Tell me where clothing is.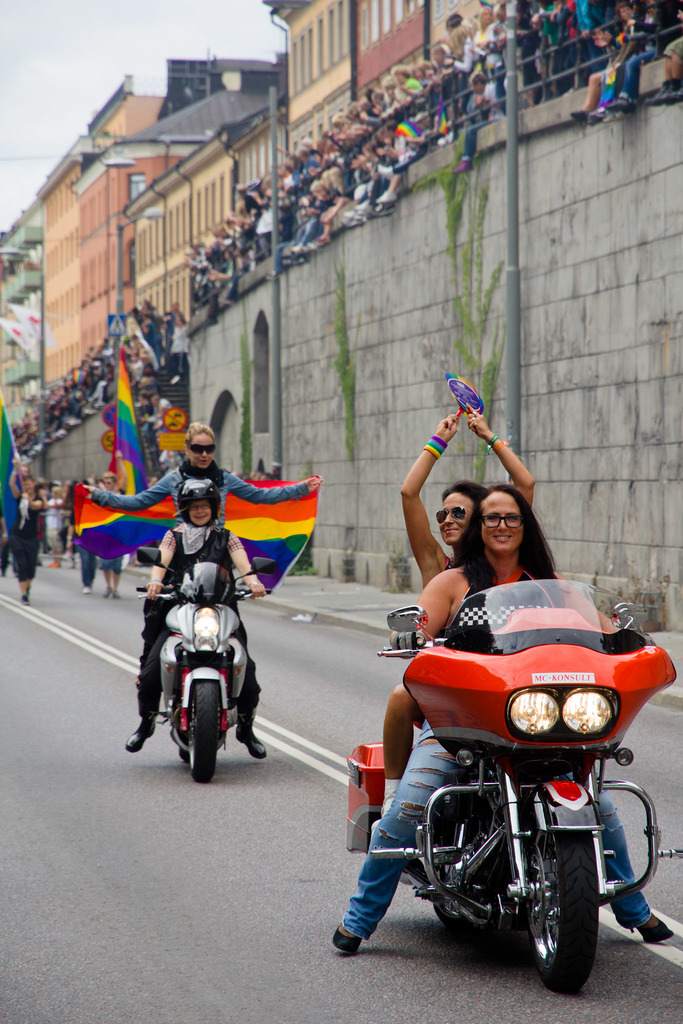
clothing is at box=[97, 531, 117, 582].
